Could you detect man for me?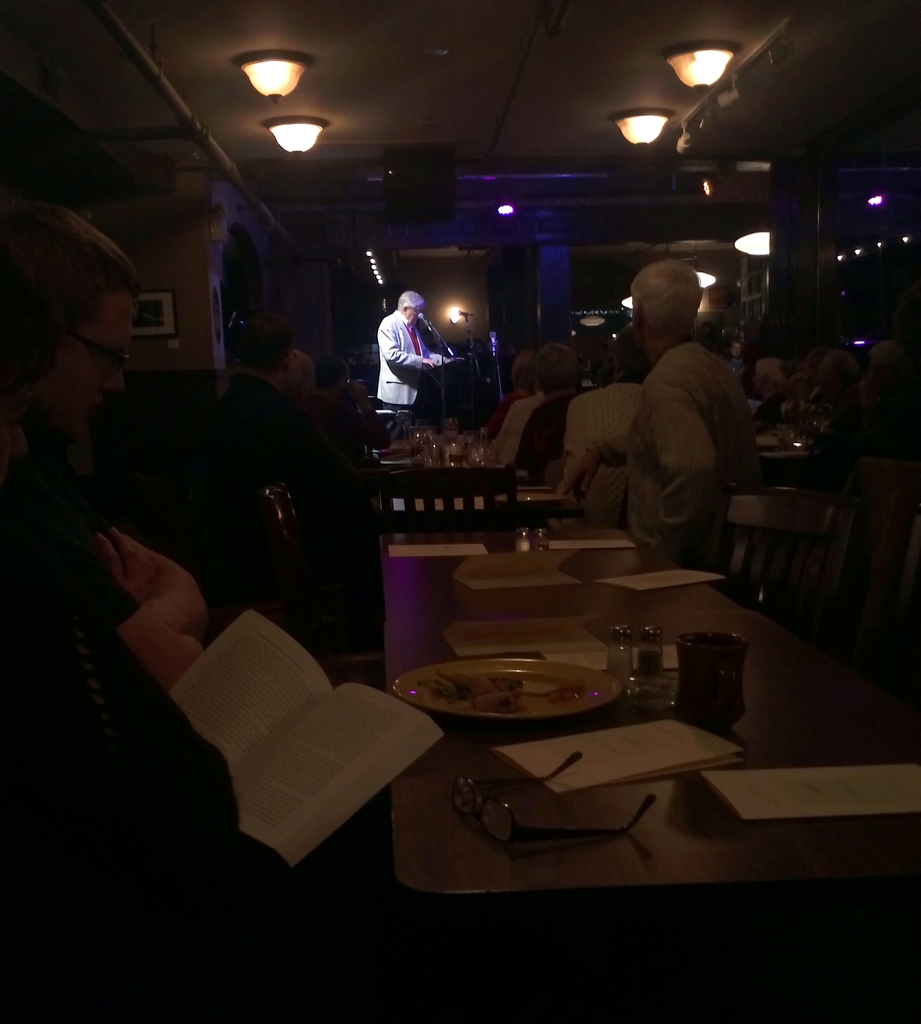
Detection result: [368, 283, 452, 416].
